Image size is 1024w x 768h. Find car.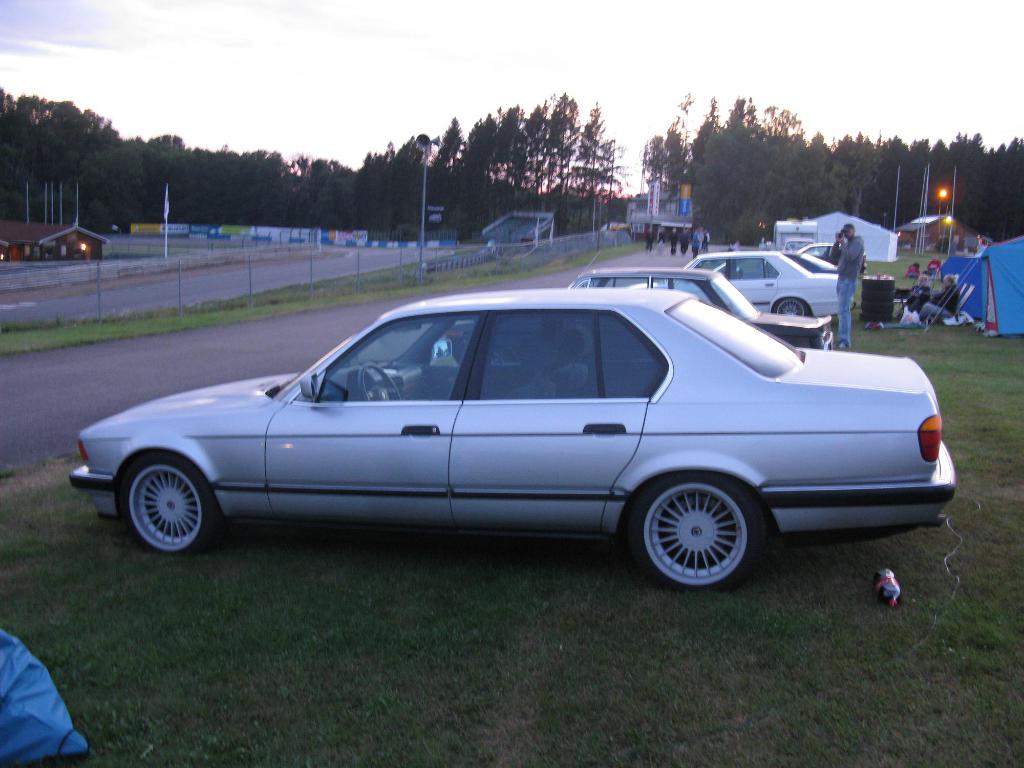
locate(73, 281, 955, 591).
